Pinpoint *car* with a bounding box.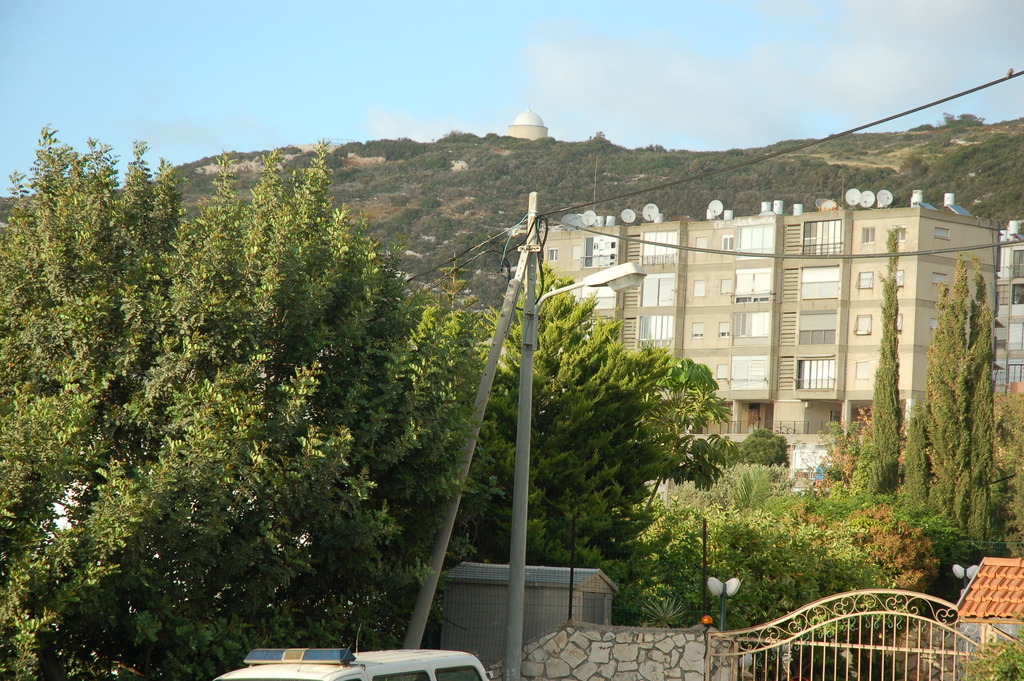
212, 646, 492, 680.
